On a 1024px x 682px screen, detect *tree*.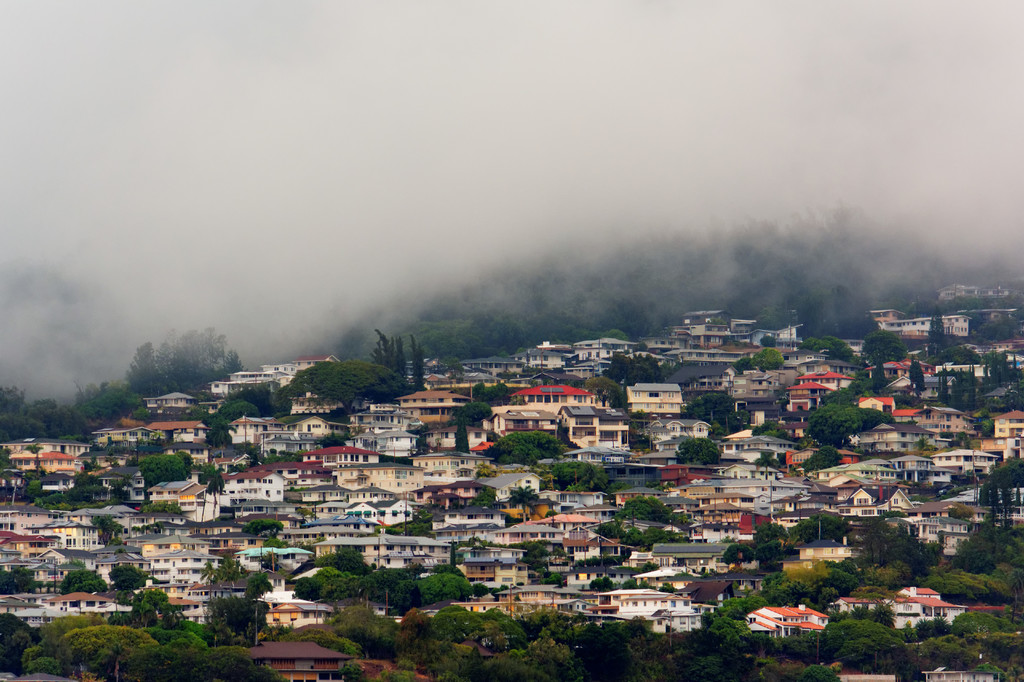
rect(981, 351, 1023, 392).
